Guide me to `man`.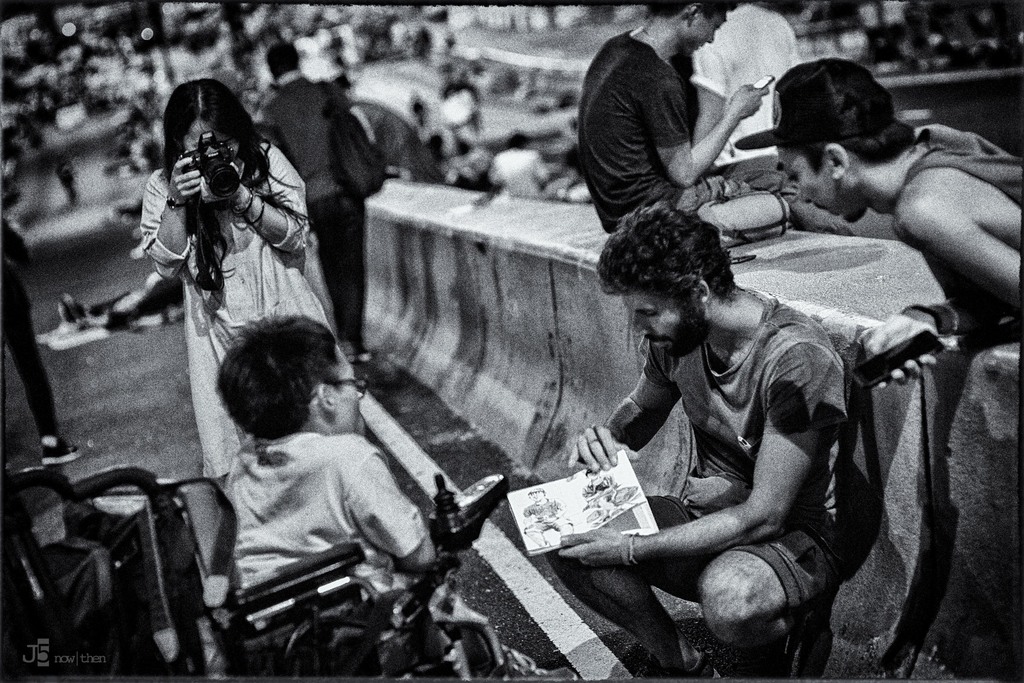
Guidance: bbox(550, 202, 850, 680).
